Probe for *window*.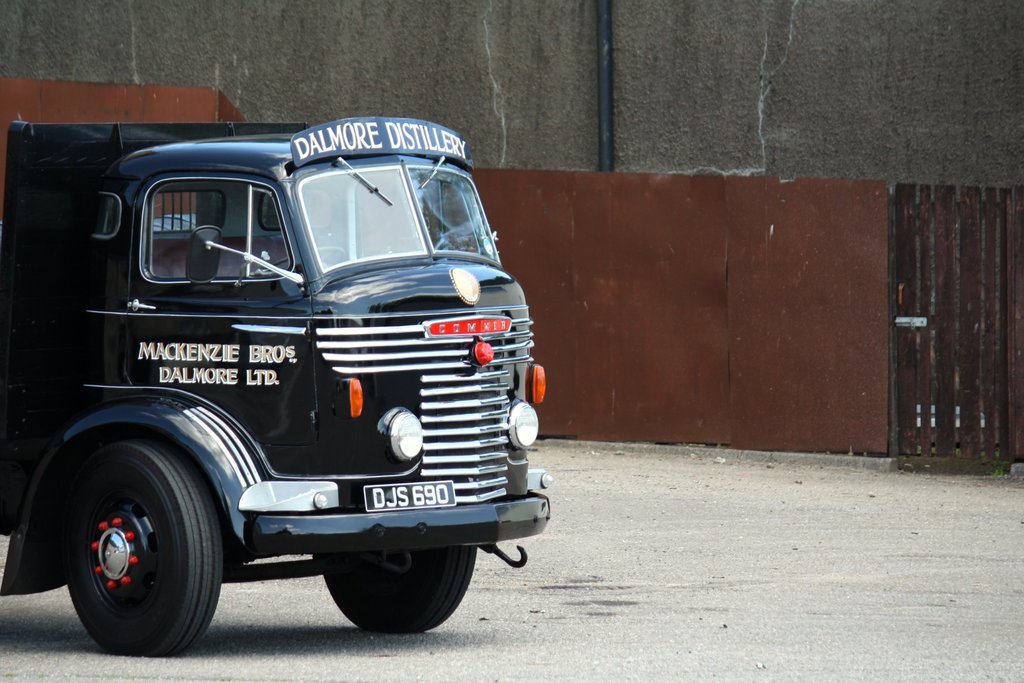
Probe result: (x1=150, y1=192, x2=226, y2=233).
